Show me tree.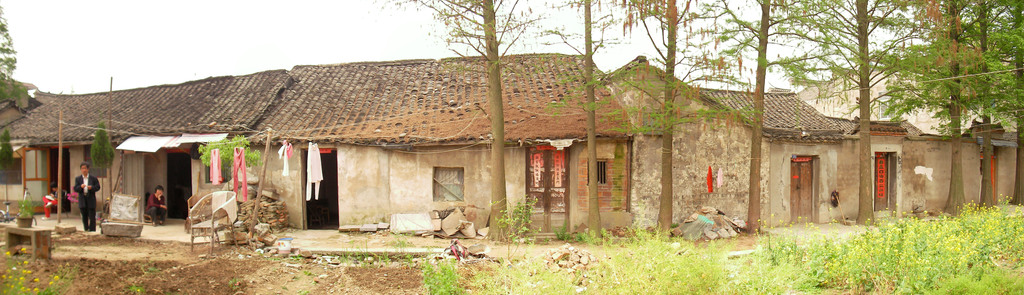
tree is here: 396 0 520 239.
